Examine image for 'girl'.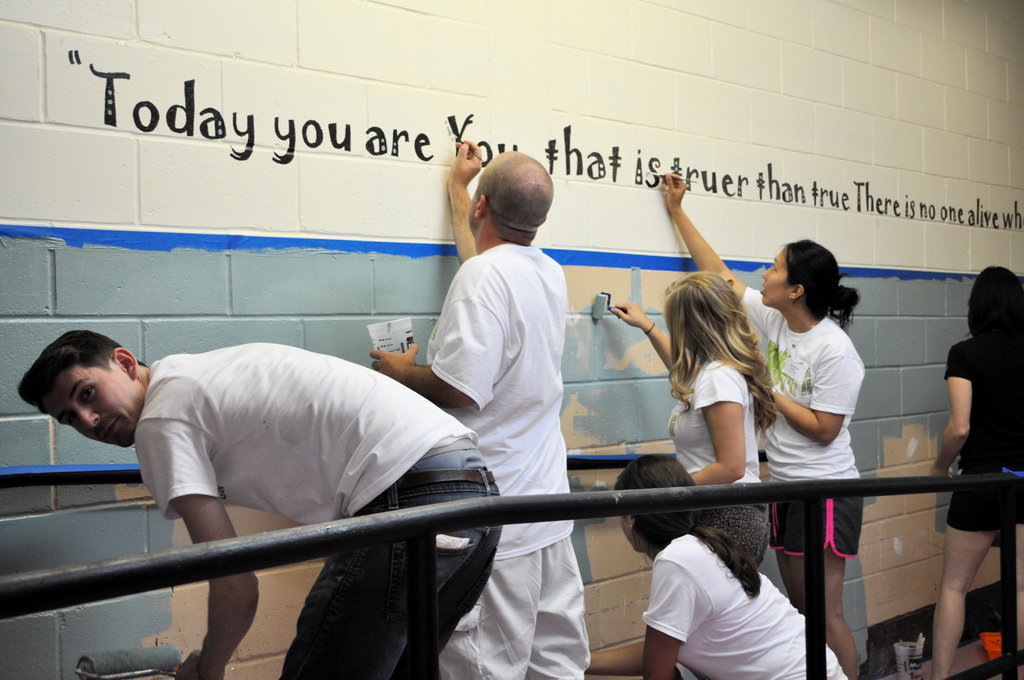
Examination result: box(913, 263, 1023, 679).
